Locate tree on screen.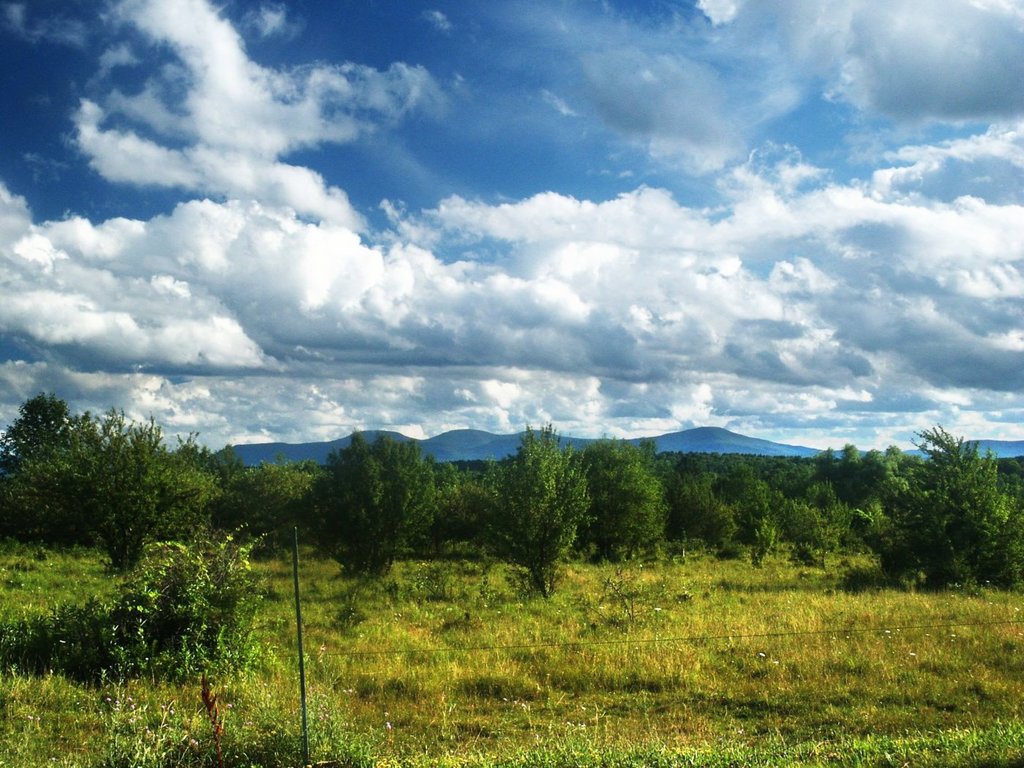
On screen at locate(583, 422, 679, 564).
